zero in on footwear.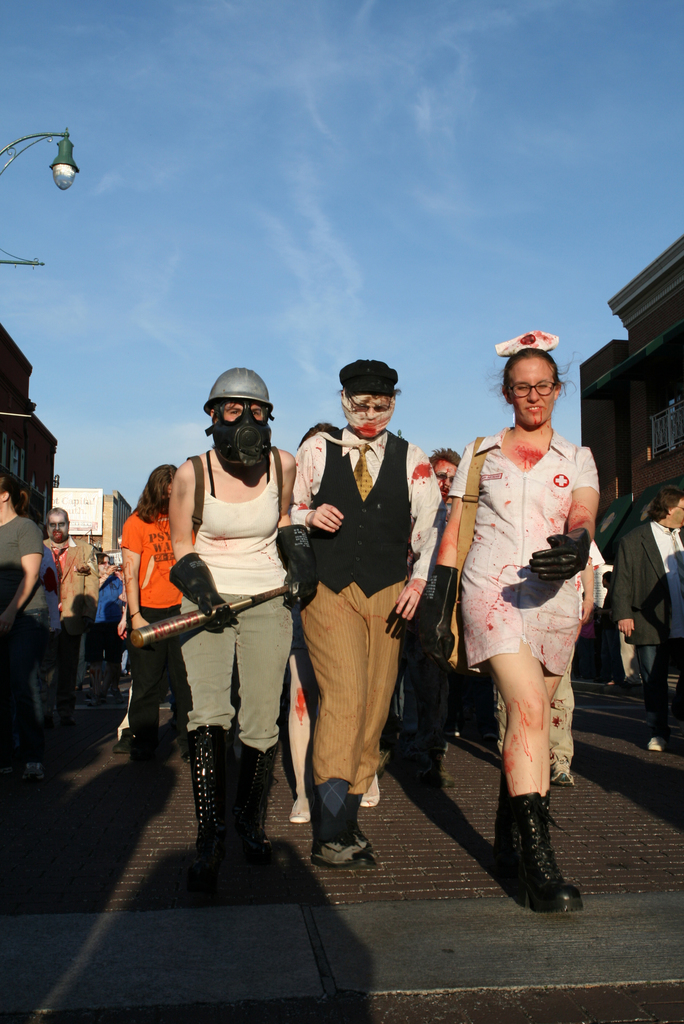
Zeroed in: {"x1": 229, "y1": 741, "x2": 279, "y2": 883}.
